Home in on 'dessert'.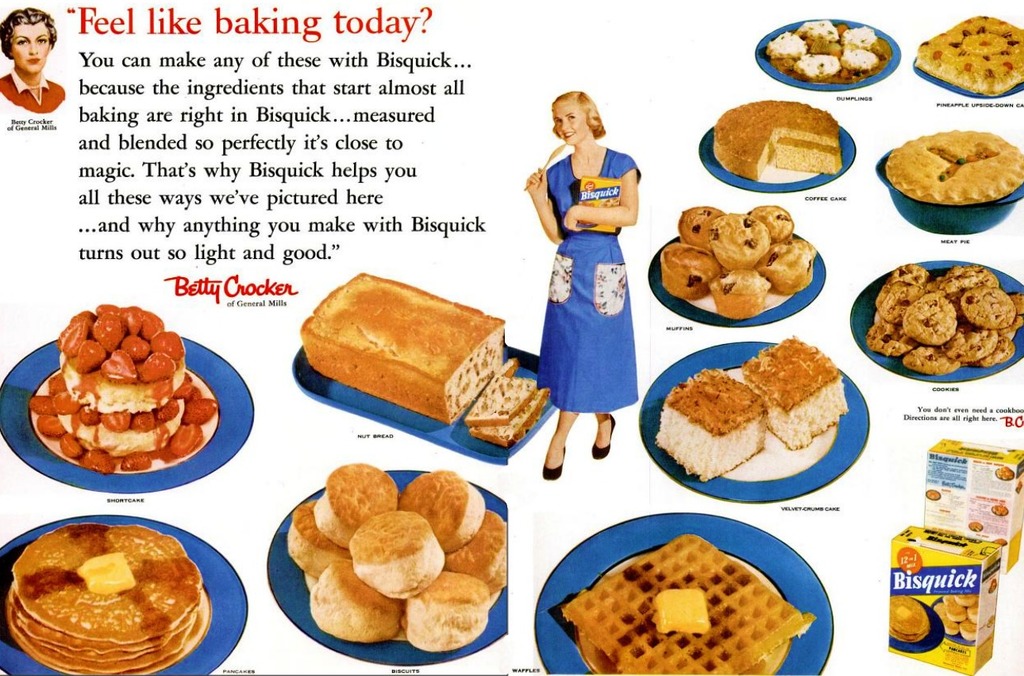
Homed in at {"left": 840, "top": 44, "right": 887, "bottom": 86}.
